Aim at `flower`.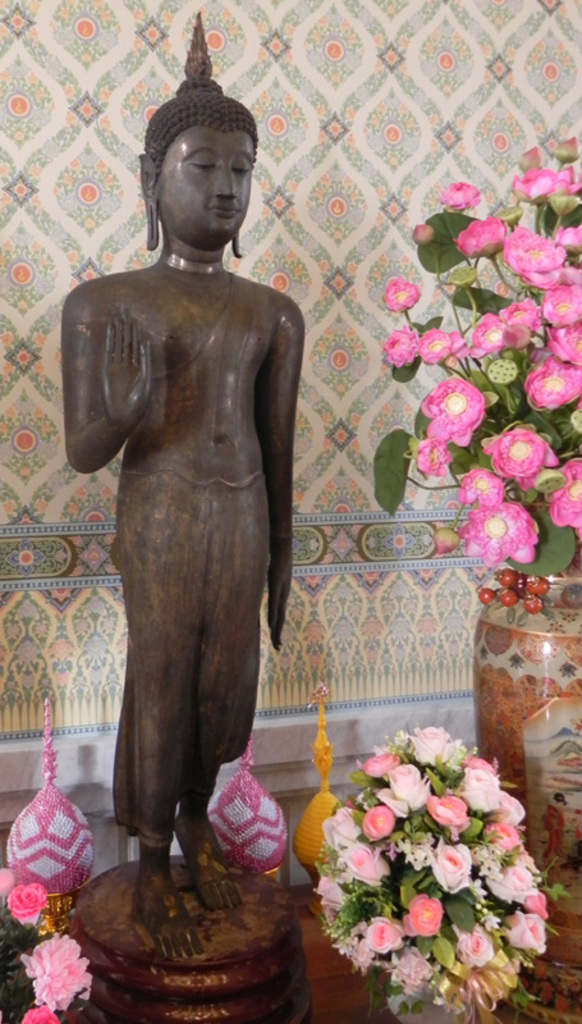
Aimed at bbox=[420, 326, 453, 367].
